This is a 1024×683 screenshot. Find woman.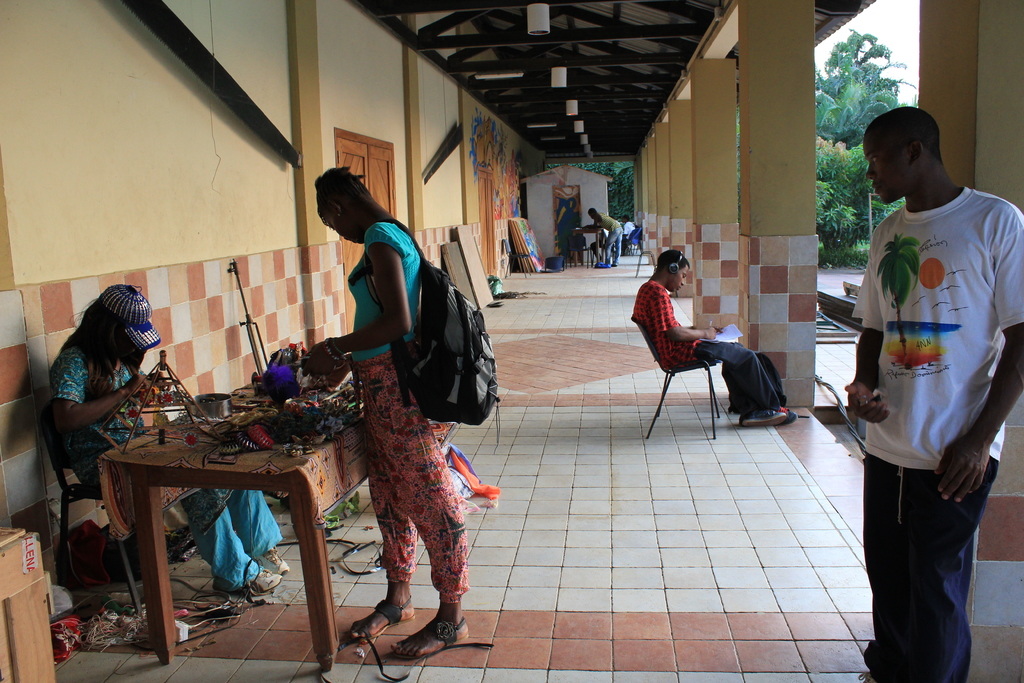
Bounding box: {"left": 51, "top": 284, "right": 291, "bottom": 595}.
